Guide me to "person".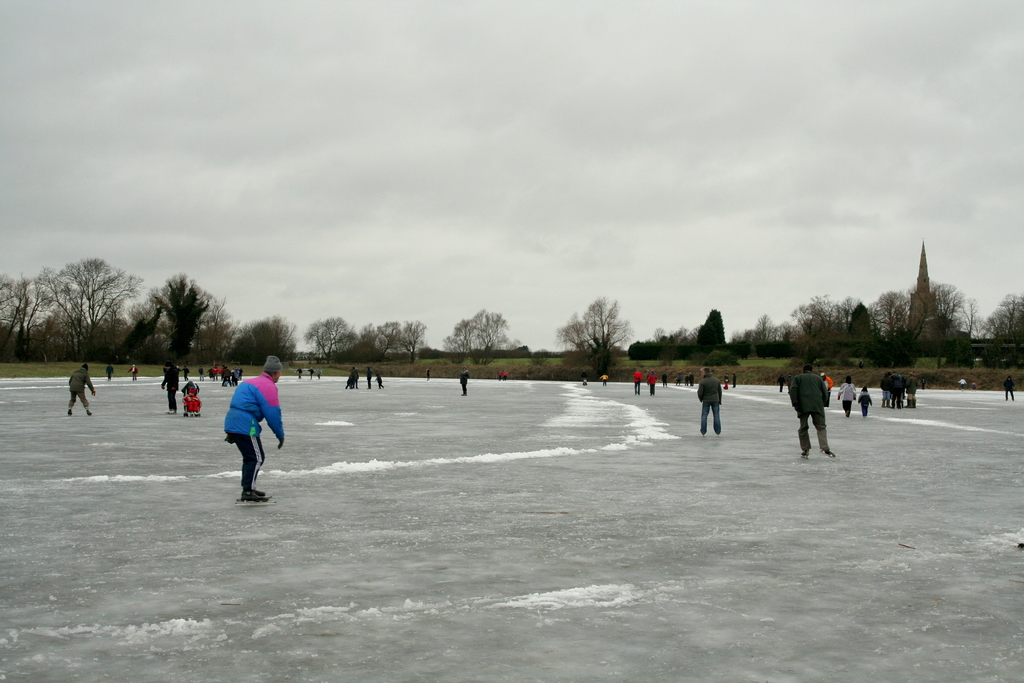
Guidance: (left=648, top=373, right=659, bottom=394).
